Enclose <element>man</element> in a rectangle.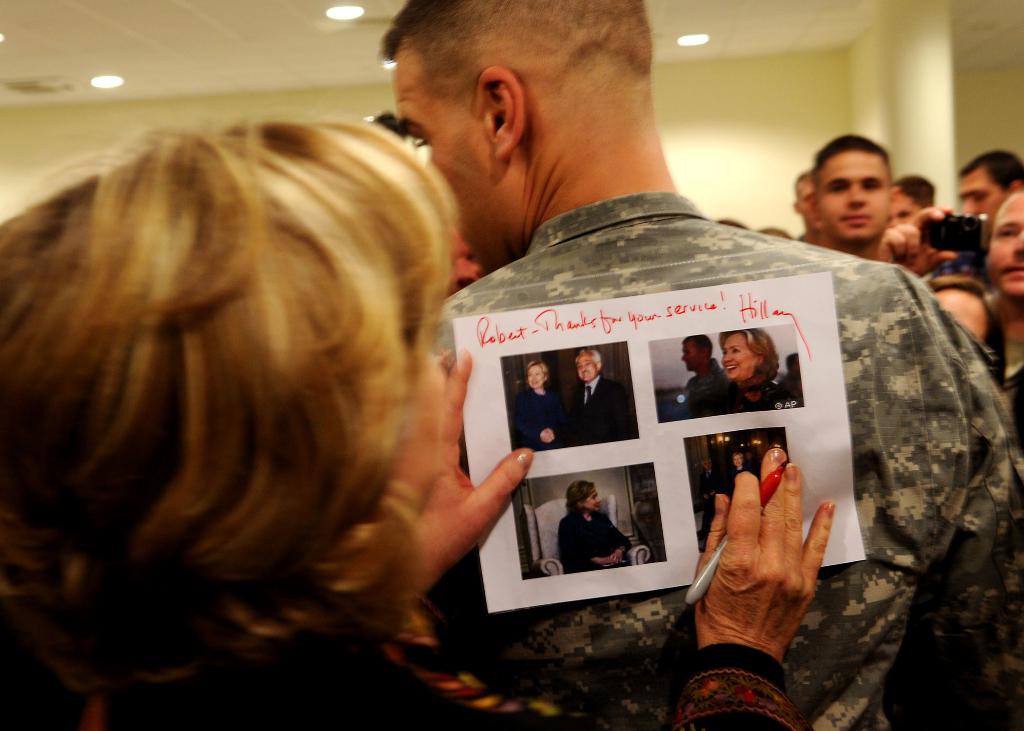
BBox(925, 272, 1002, 376).
